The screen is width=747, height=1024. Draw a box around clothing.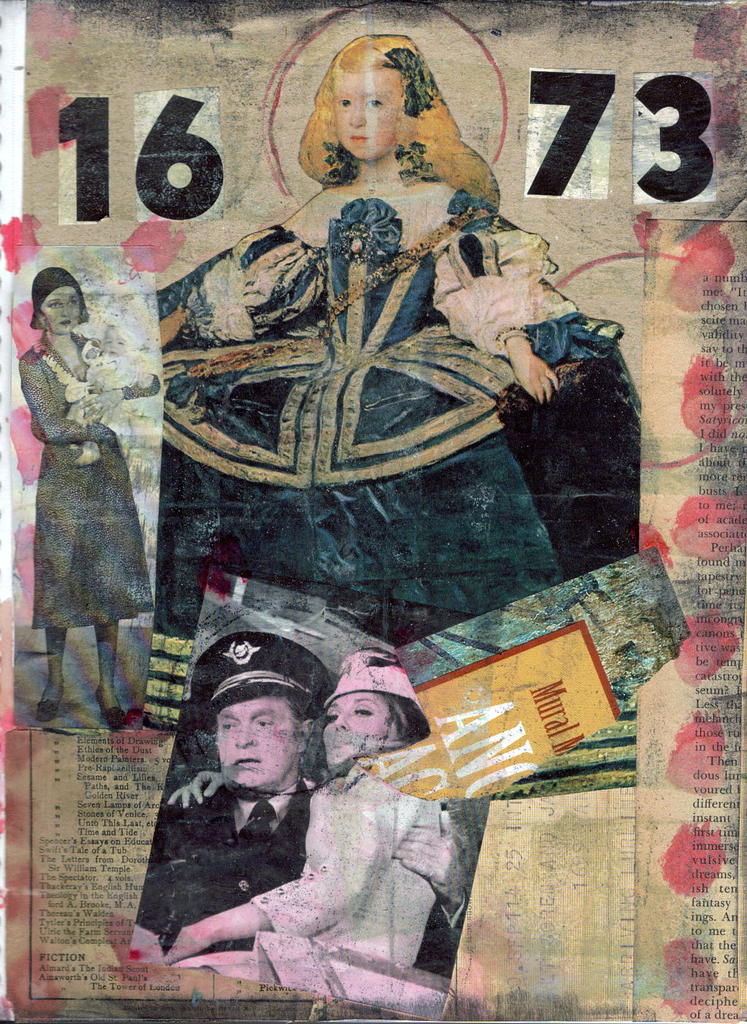
x1=155, y1=143, x2=618, y2=724.
